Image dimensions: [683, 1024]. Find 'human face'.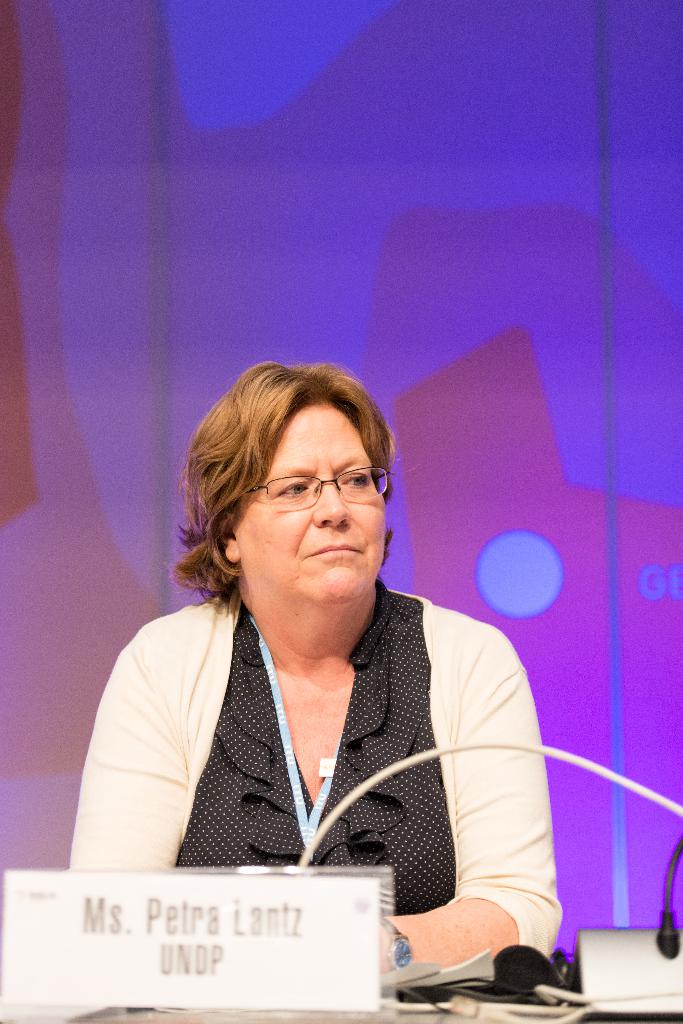
240/404/382/607.
